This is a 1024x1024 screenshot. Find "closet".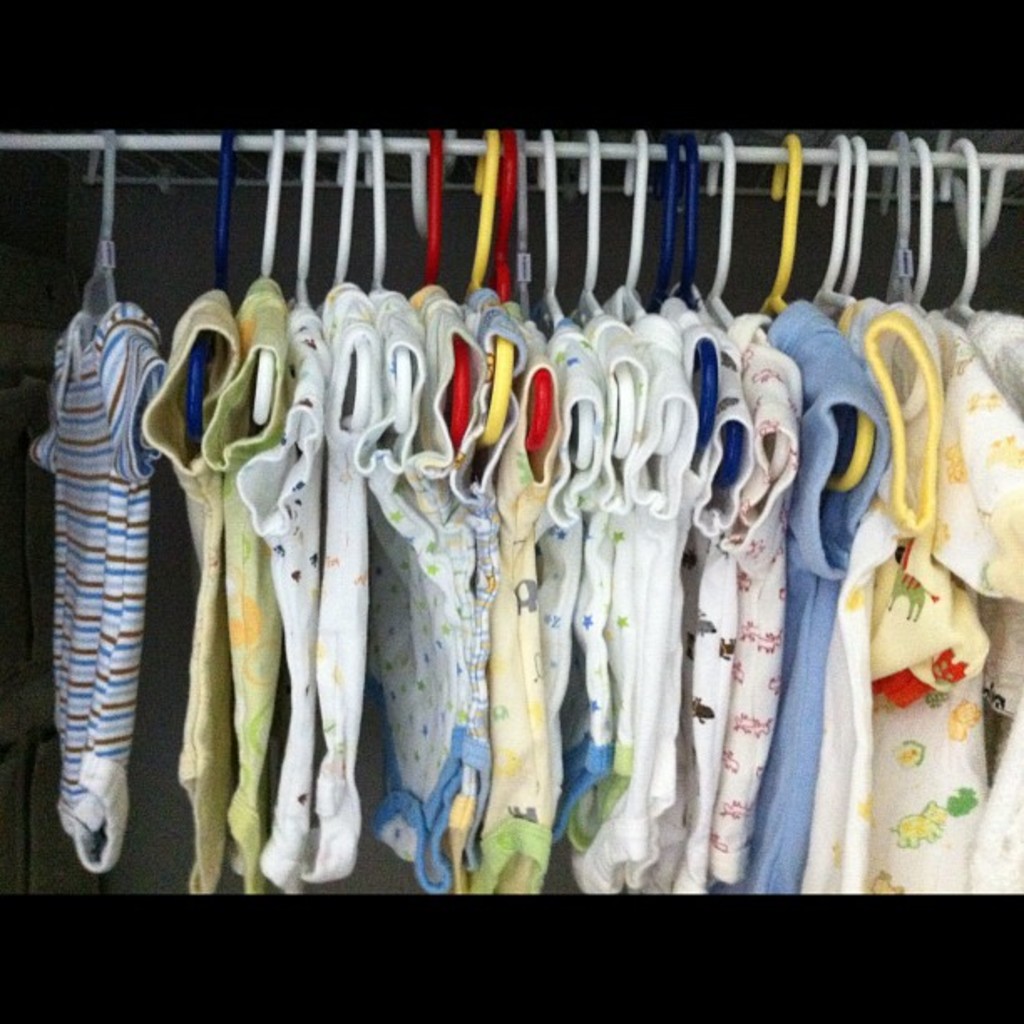
Bounding box: (0,131,1022,900).
